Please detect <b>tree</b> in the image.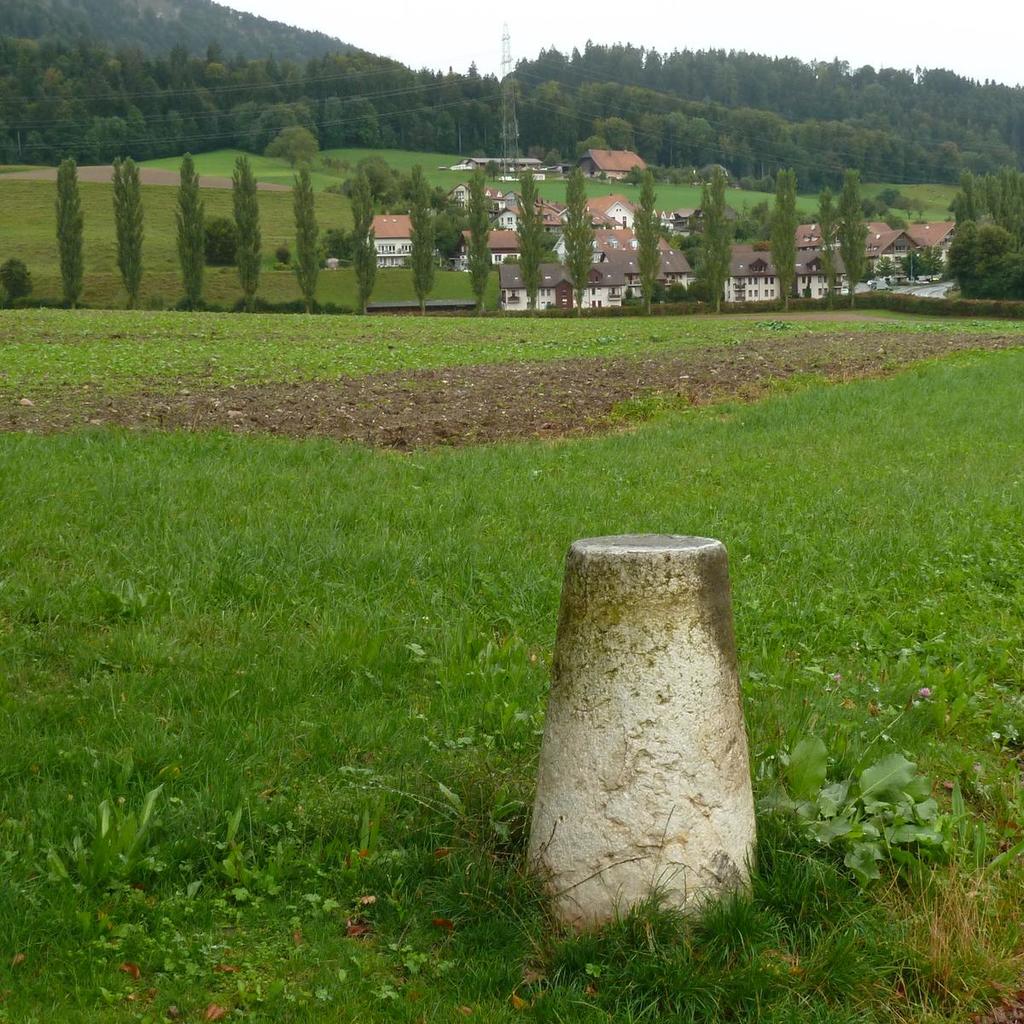
x1=837, y1=172, x2=872, y2=299.
